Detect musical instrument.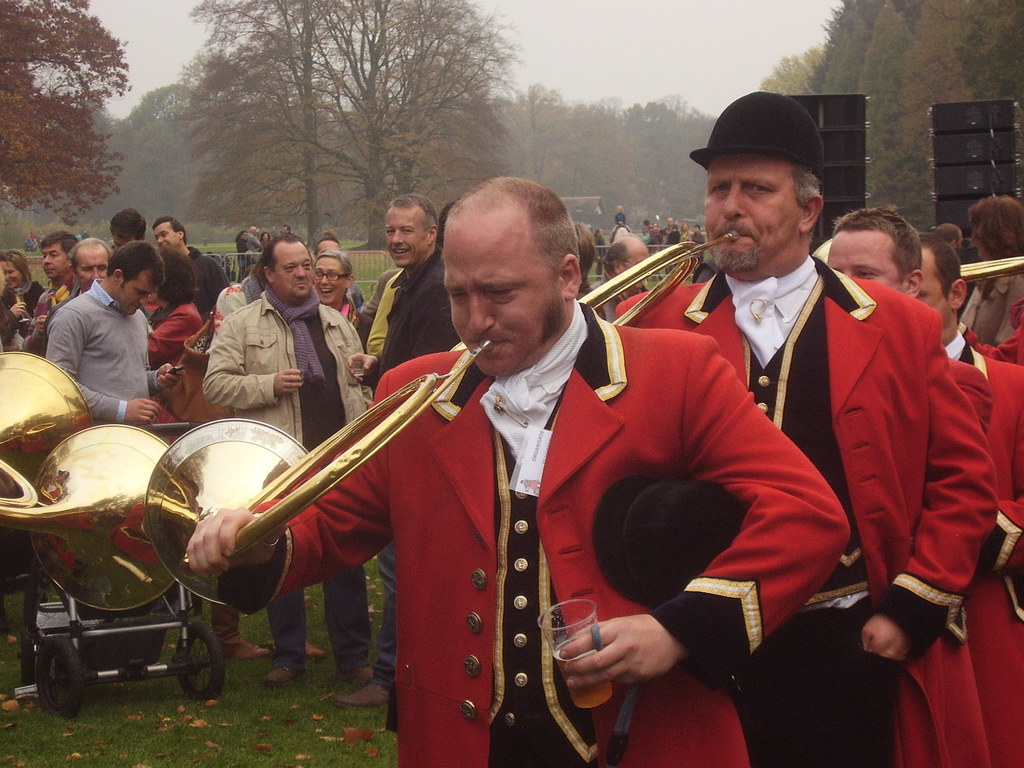
Detected at <box>954,245,1023,278</box>.
